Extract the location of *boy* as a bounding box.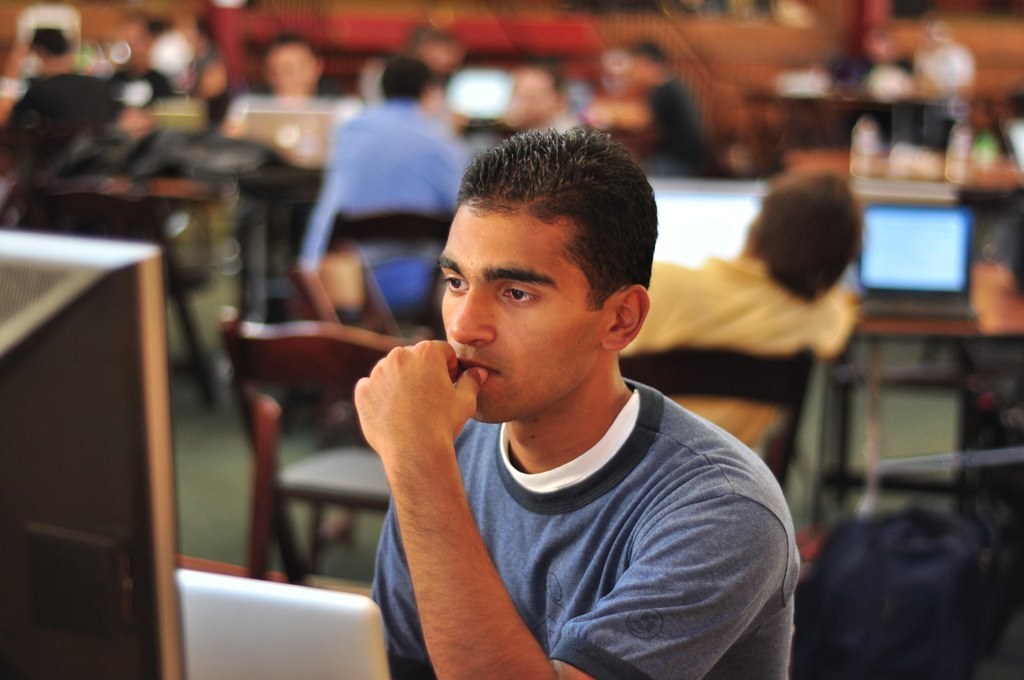
x1=355 y1=124 x2=796 y2=679.
